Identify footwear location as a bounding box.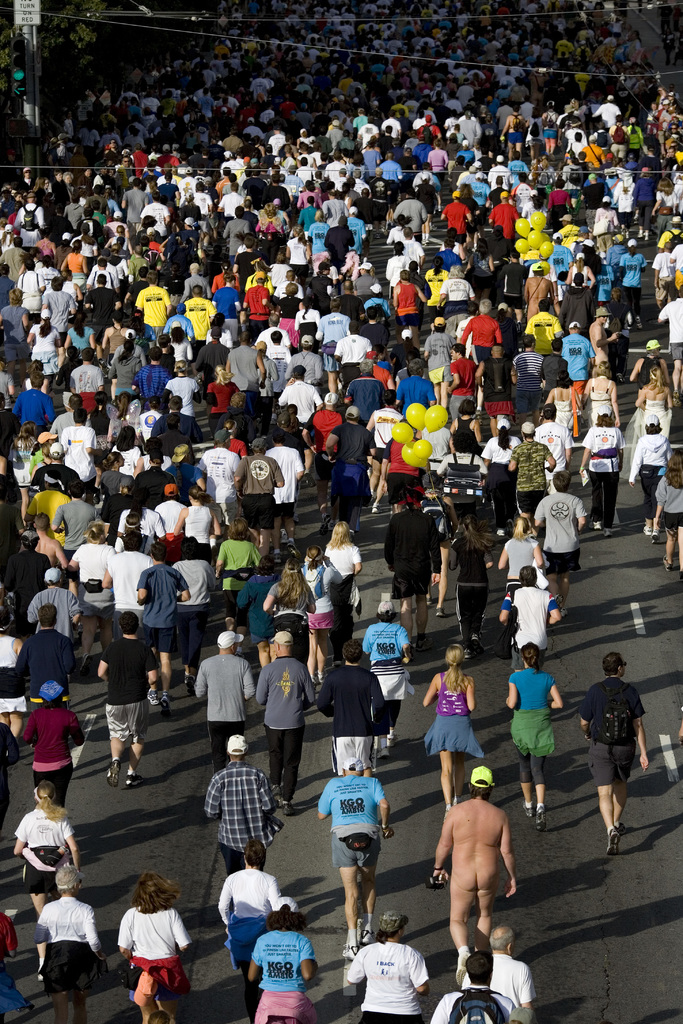
{"x1": 525, "y1": 803, "x2": 539, "y2": 817}.
